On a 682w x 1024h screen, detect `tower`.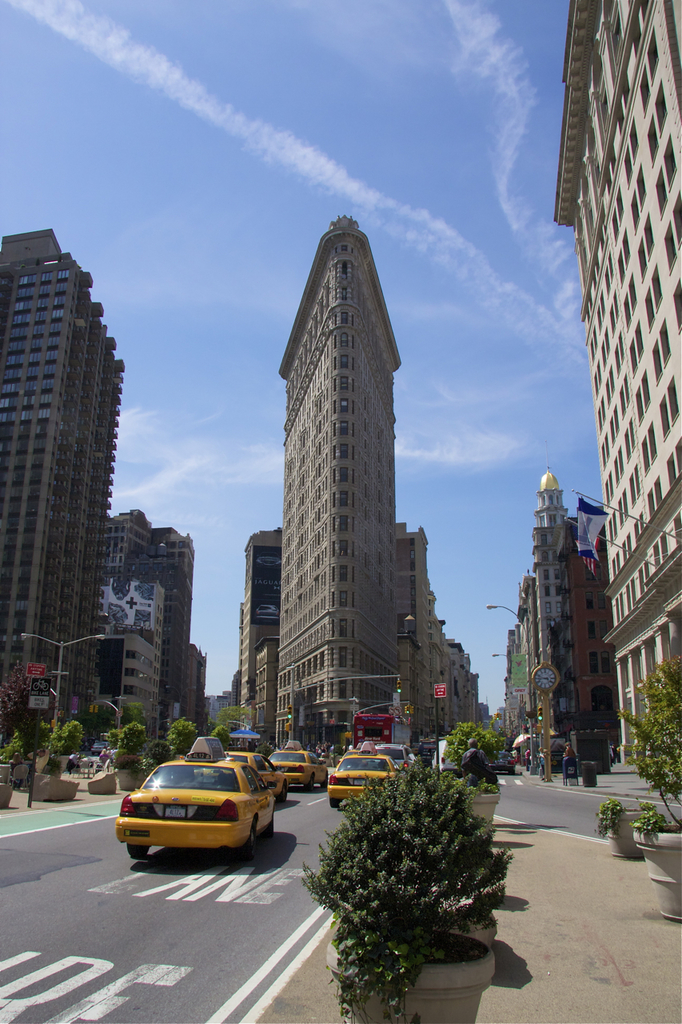
8/223/117/785.
